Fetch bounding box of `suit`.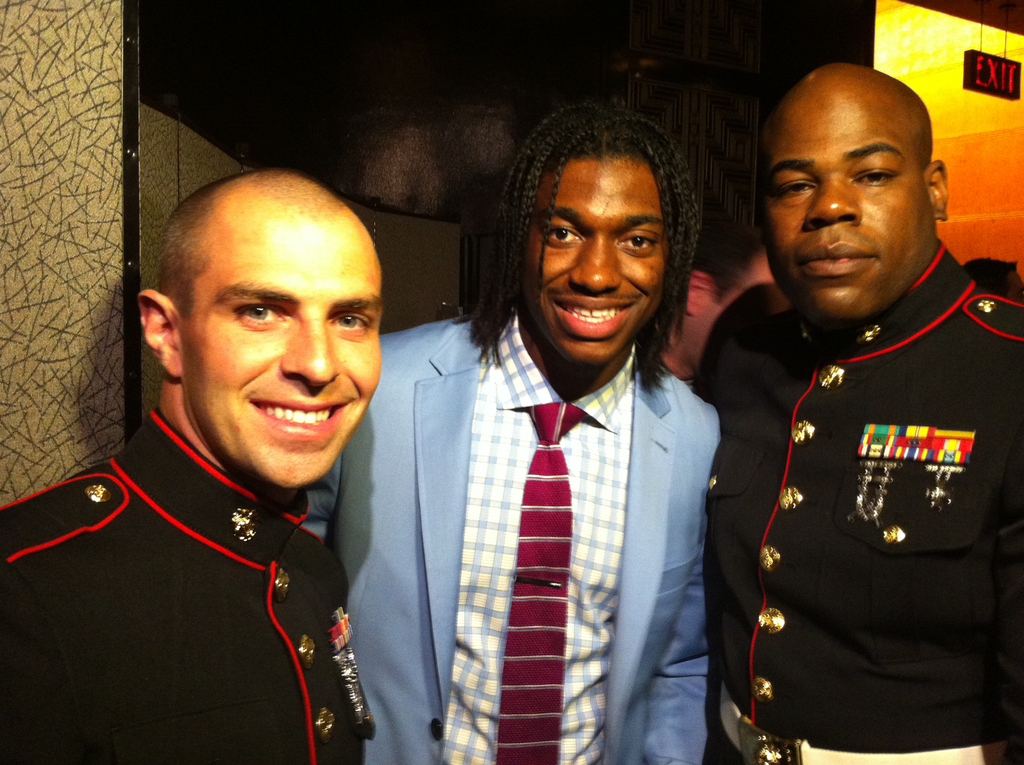
Bbox: box=[360, 282, 735, 752].
